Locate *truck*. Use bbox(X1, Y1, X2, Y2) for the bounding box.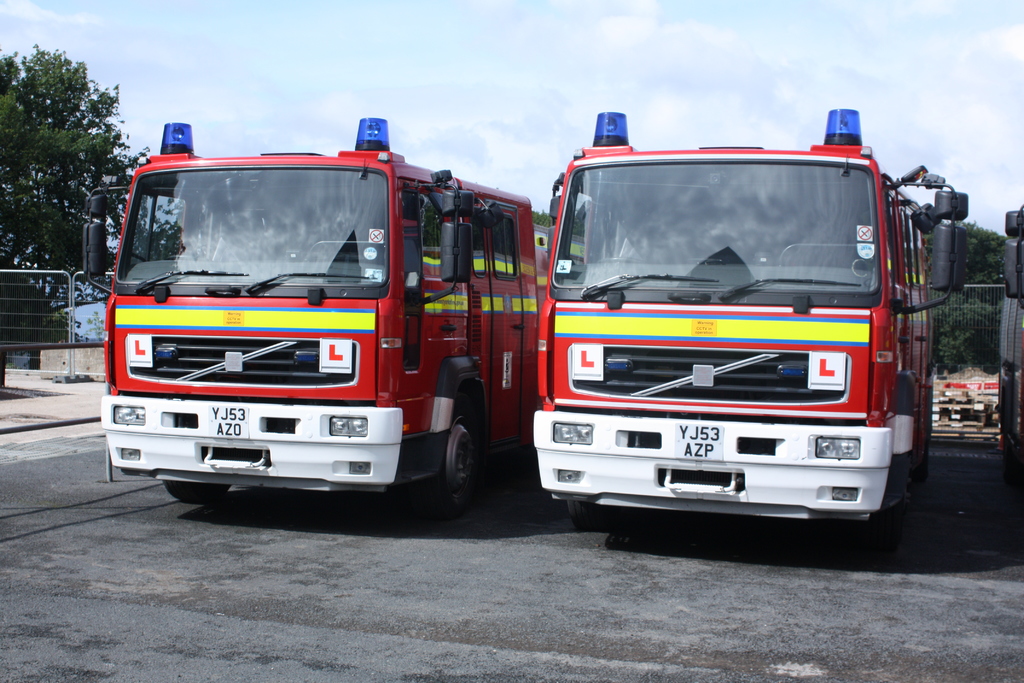
bbox(997, 204, 1023, 502).
